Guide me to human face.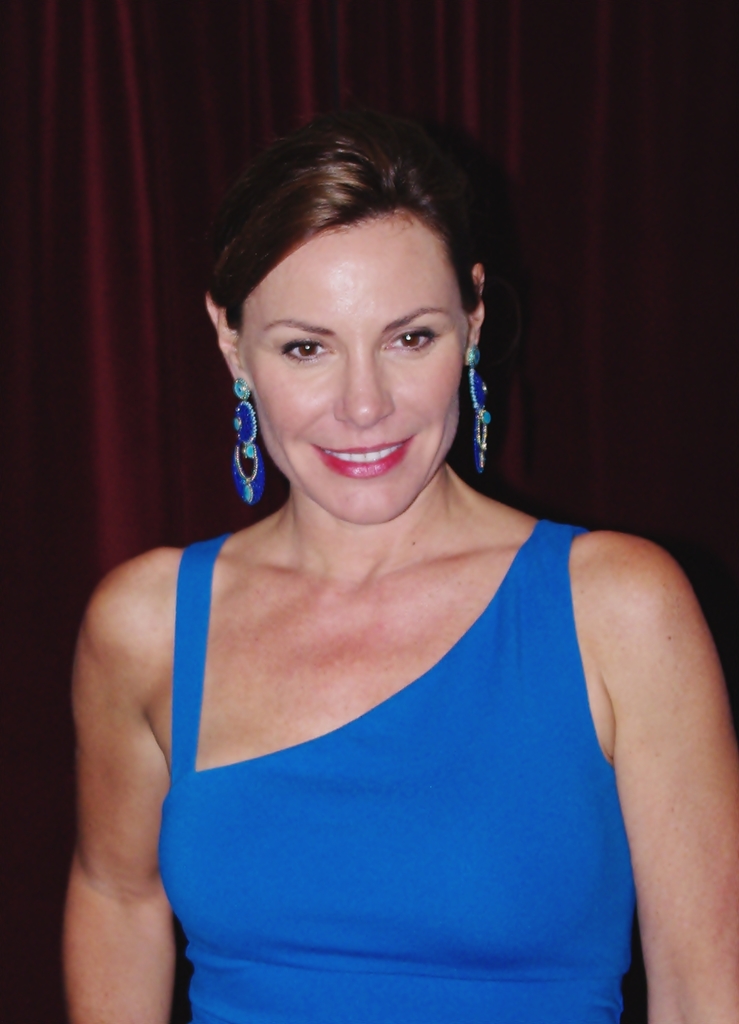
Guidance: [x1=241, y1=218, x2=463, y2=527].
